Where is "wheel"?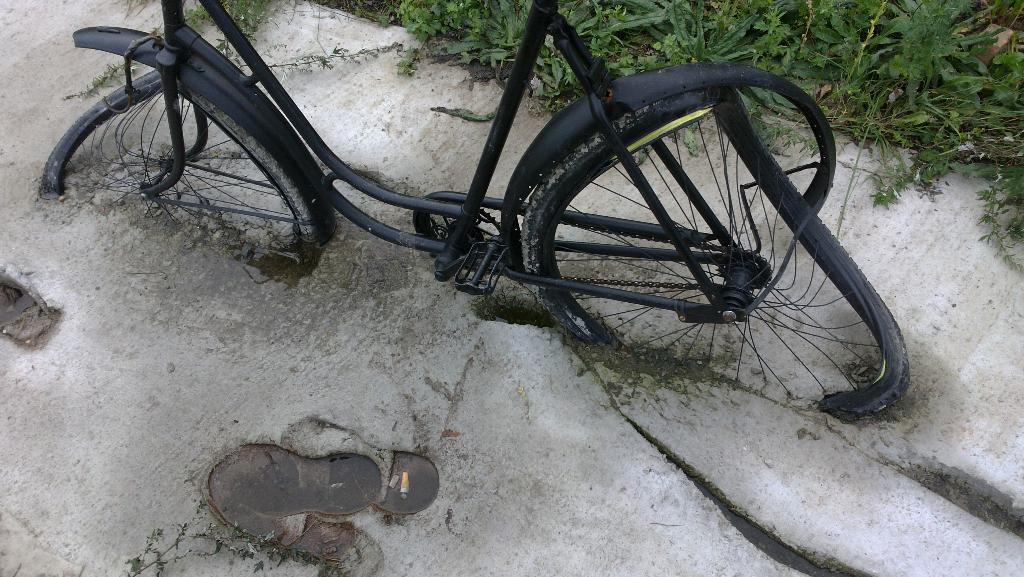
x1=513, y1=75, x2=934, y2=413.
